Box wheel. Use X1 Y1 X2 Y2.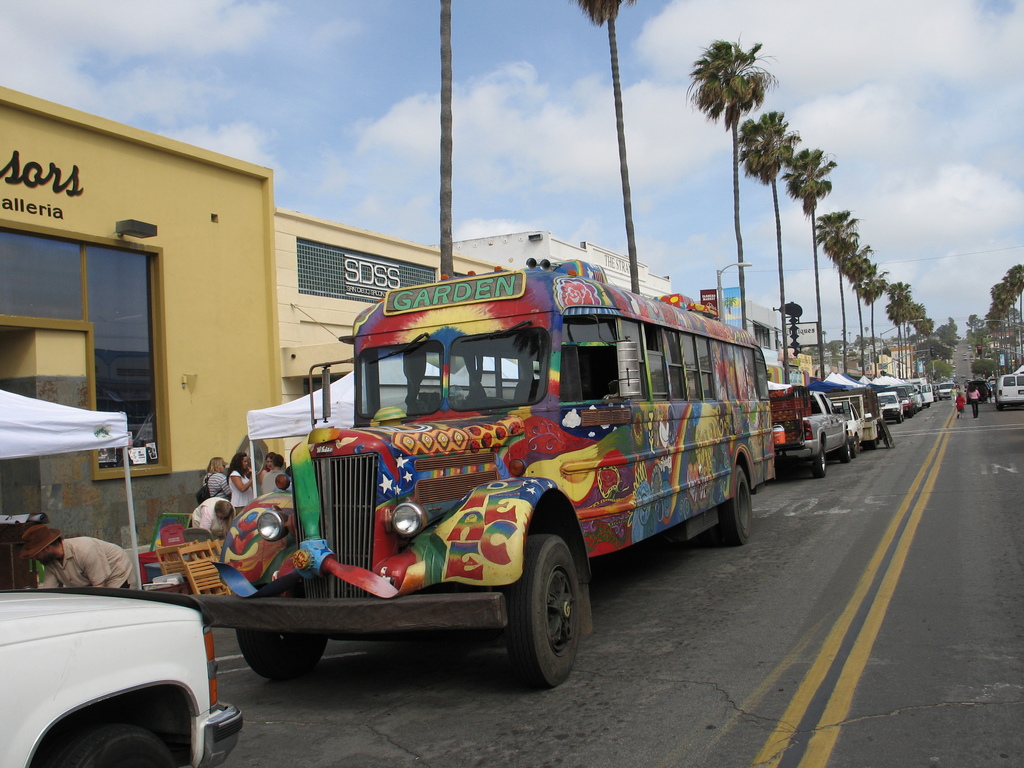
474 397 513 405.
